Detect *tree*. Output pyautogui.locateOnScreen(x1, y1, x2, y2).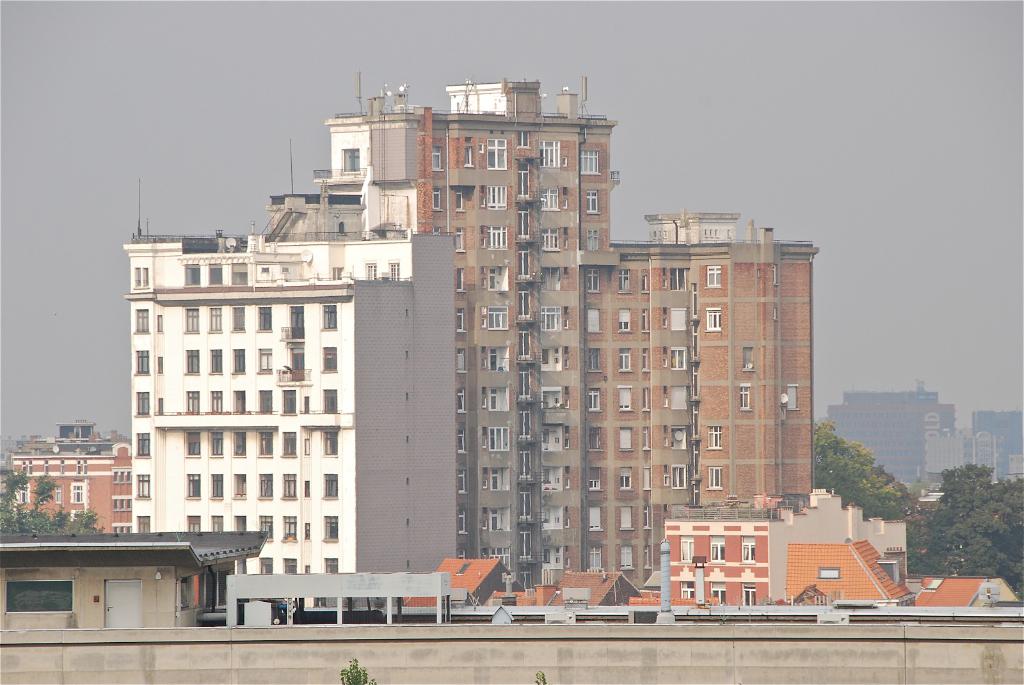
pyautogui.locateOnScreen(812, 418, 899, 516).
